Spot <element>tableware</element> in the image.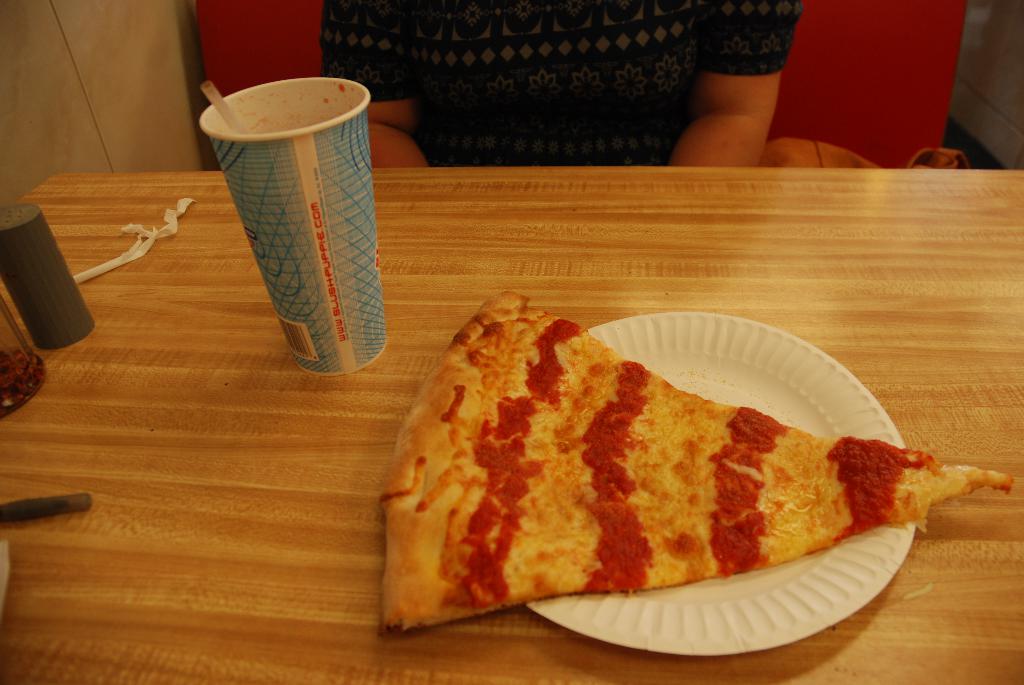
<element>tableware</element> found at {"left": 1, "top": 205, "right": 99, "bottom": 348}.
